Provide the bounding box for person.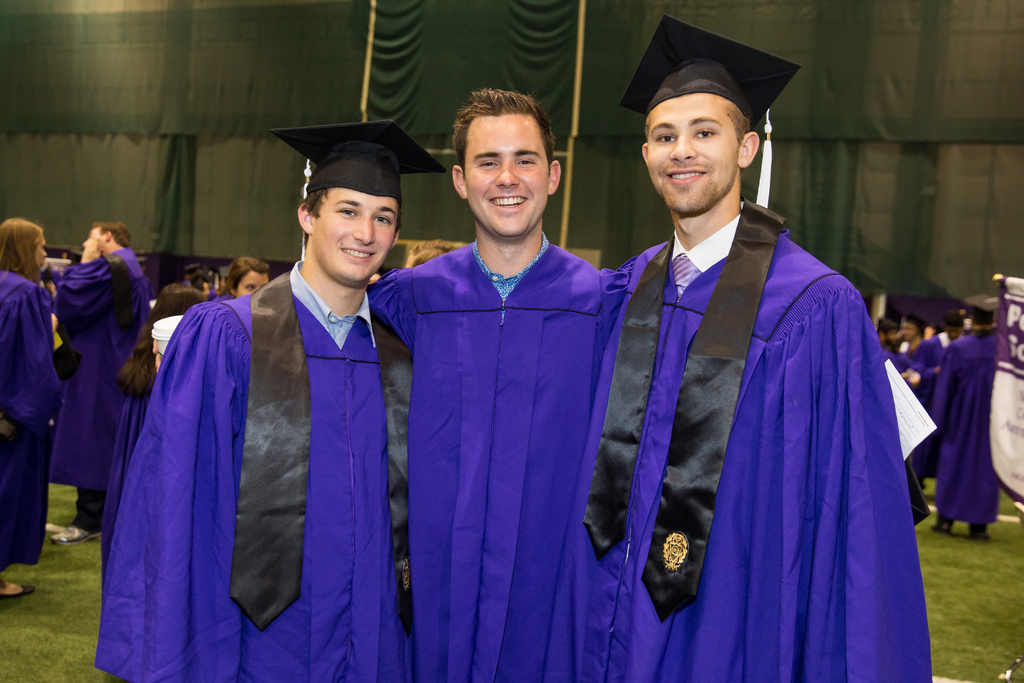
(left=368, top=86, right=603, bottom=682).
